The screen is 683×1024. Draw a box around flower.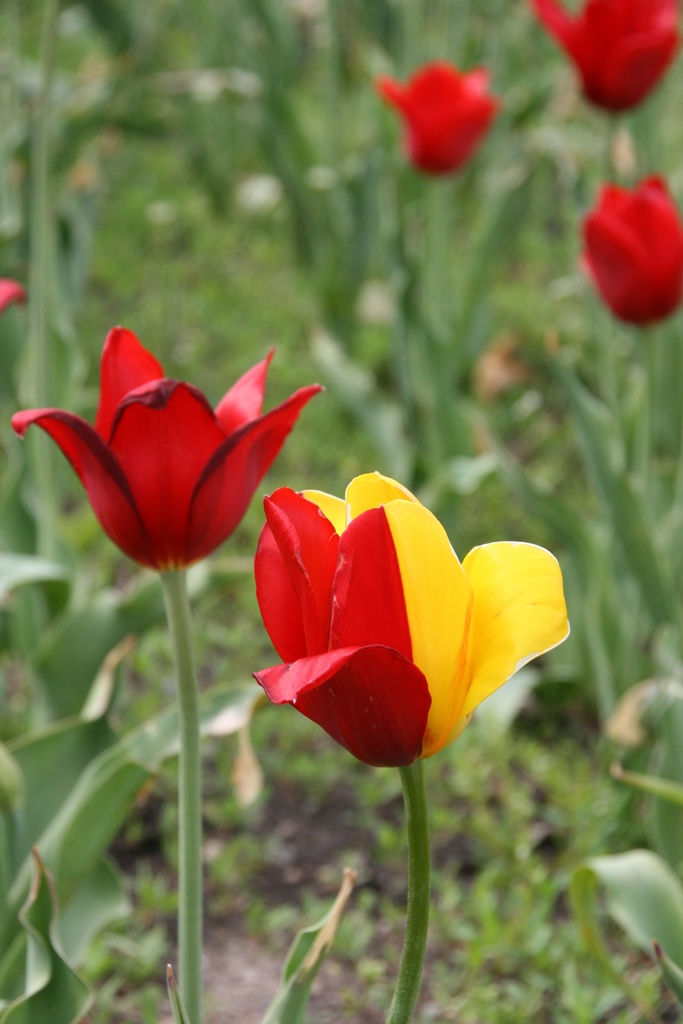
bbox=[377, 54, 504, 181].
